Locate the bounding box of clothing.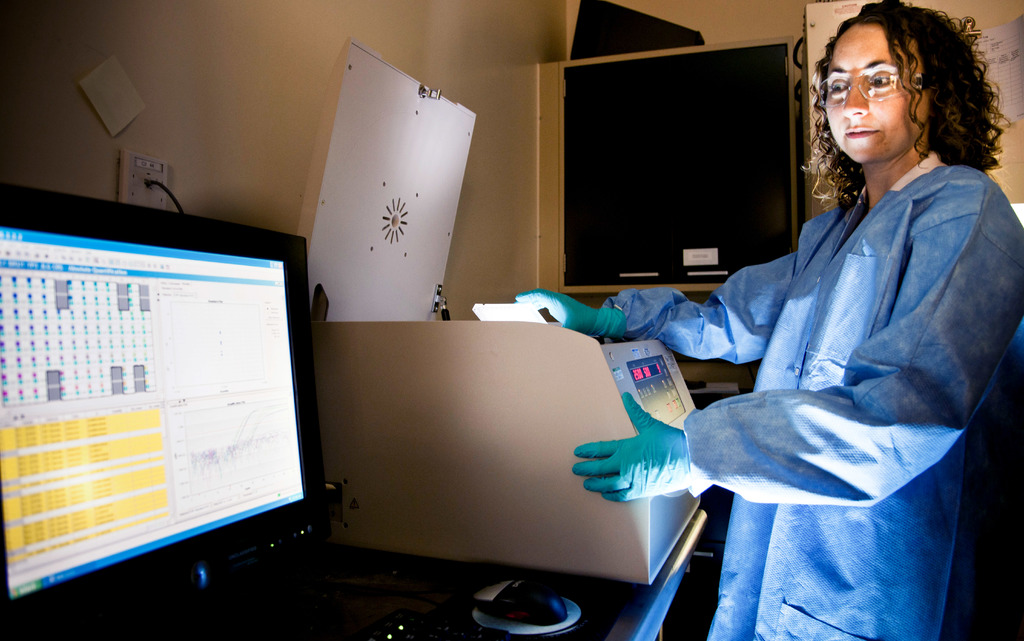
Bounding box: [left=637, top=99, right=1004, bottom=589].
